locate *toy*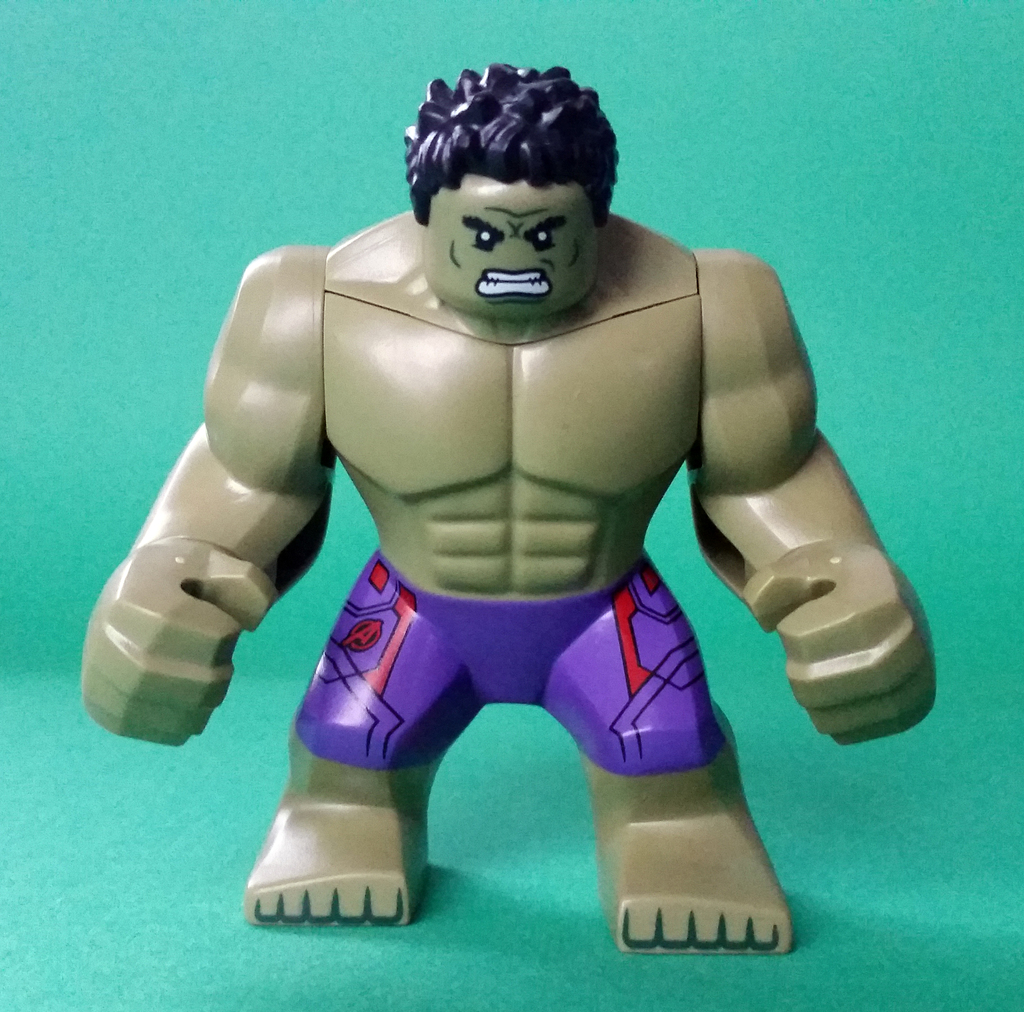
[x1=88, y1=81, x2=955, y2=931]
